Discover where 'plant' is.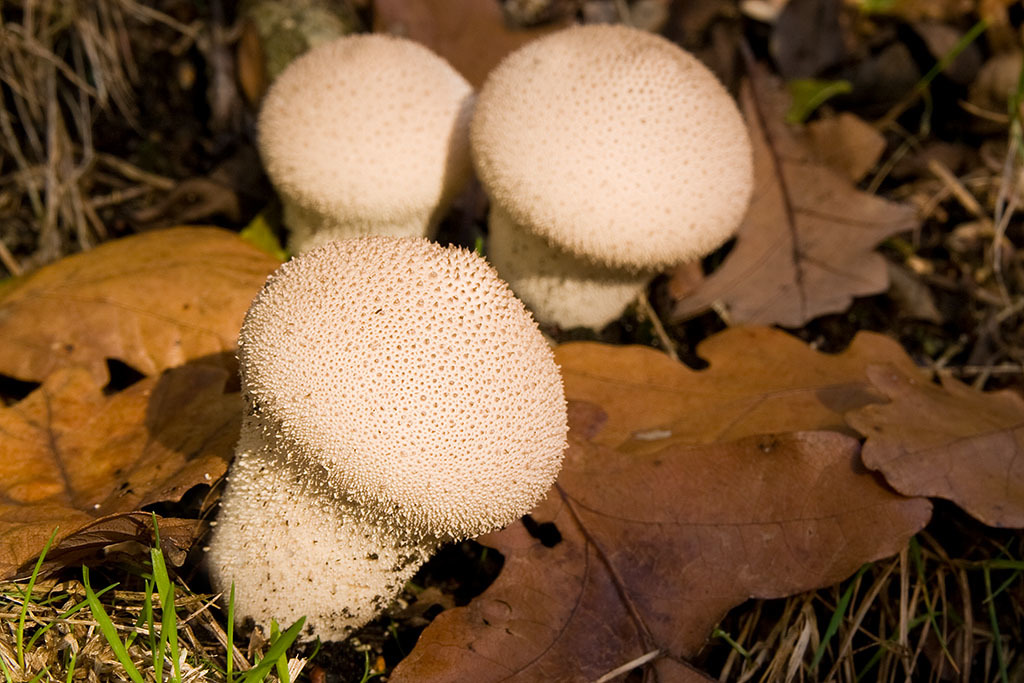
Discovered at {"x1": 198, "y1": 231, "x2": 564, "y2": 641}.
